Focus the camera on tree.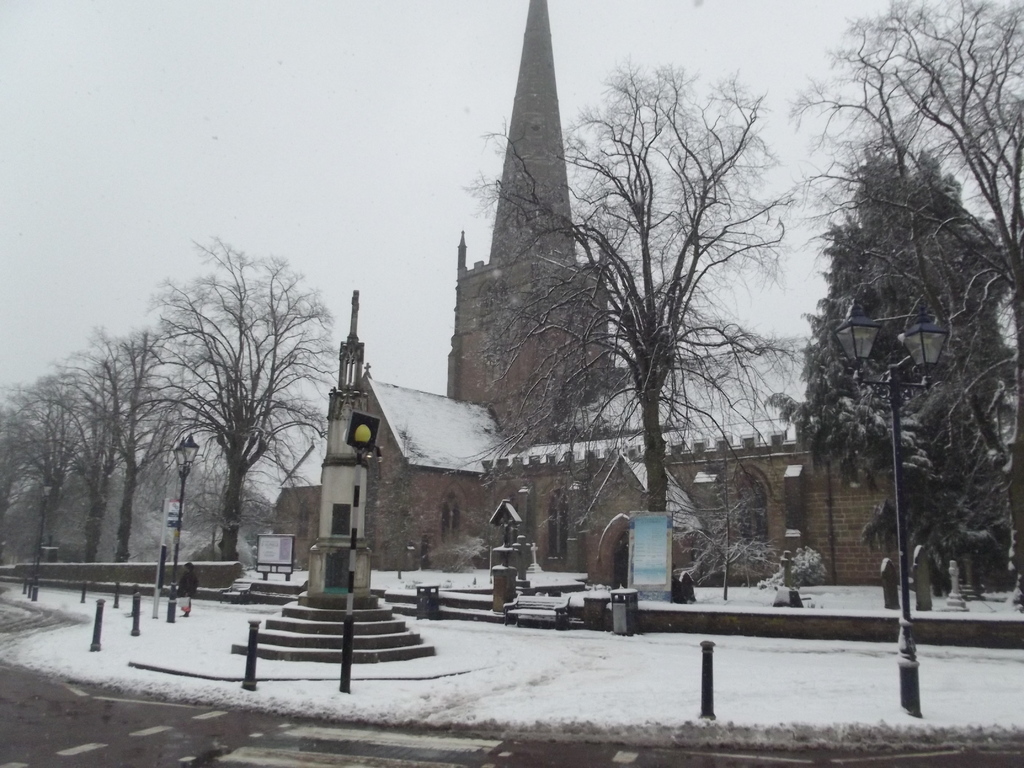
Focus region: x1=780 y1=147 x2=1016 y2=609.
